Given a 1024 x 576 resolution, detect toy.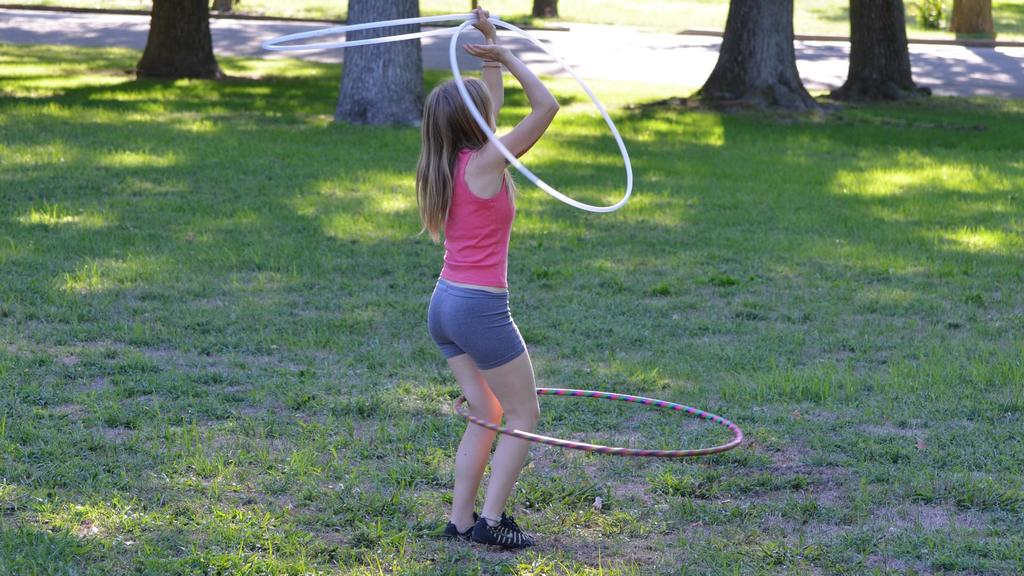
{"left": 248, "top": 11, "right": 495, "bottom": 52}.
